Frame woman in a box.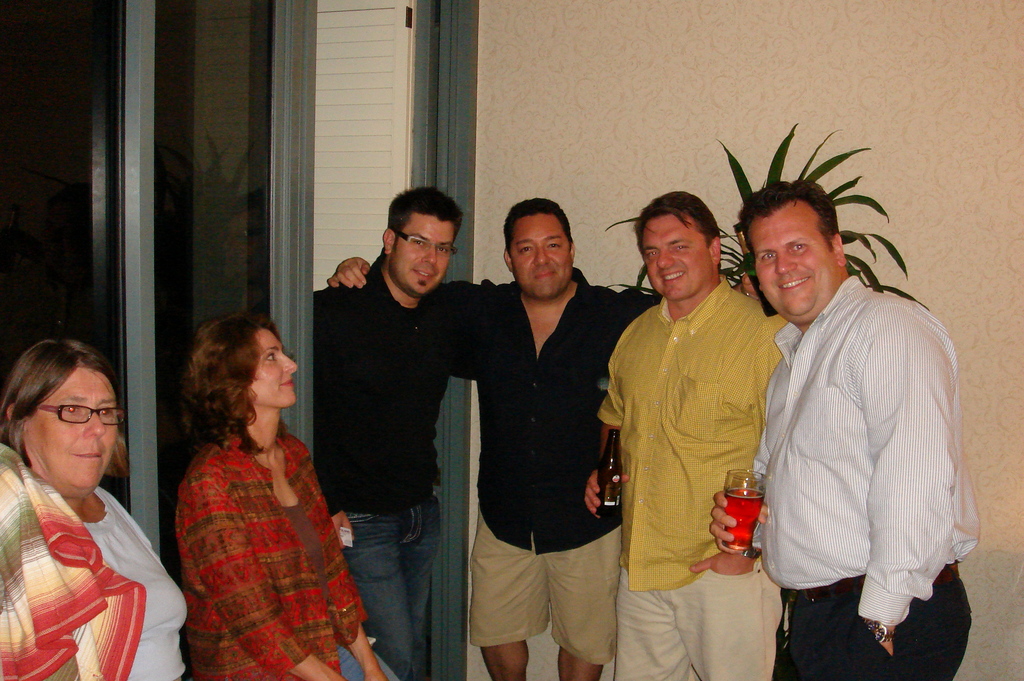
x1=0, y1=339, x2=191, y2=680.
